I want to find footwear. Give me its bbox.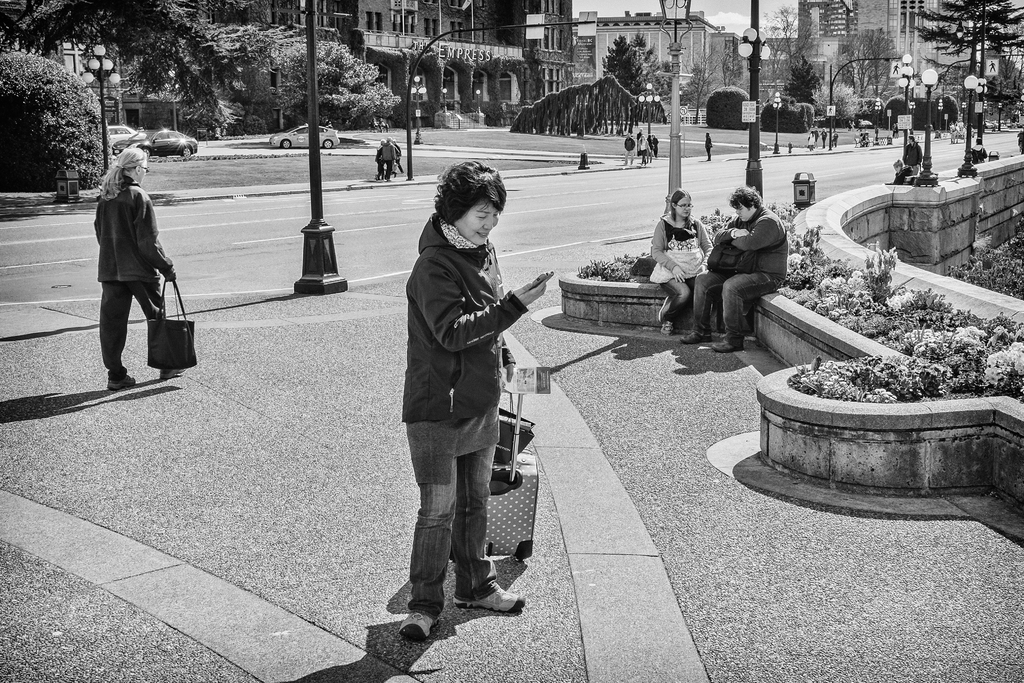
bbox=[108, 370, 138, 394].
